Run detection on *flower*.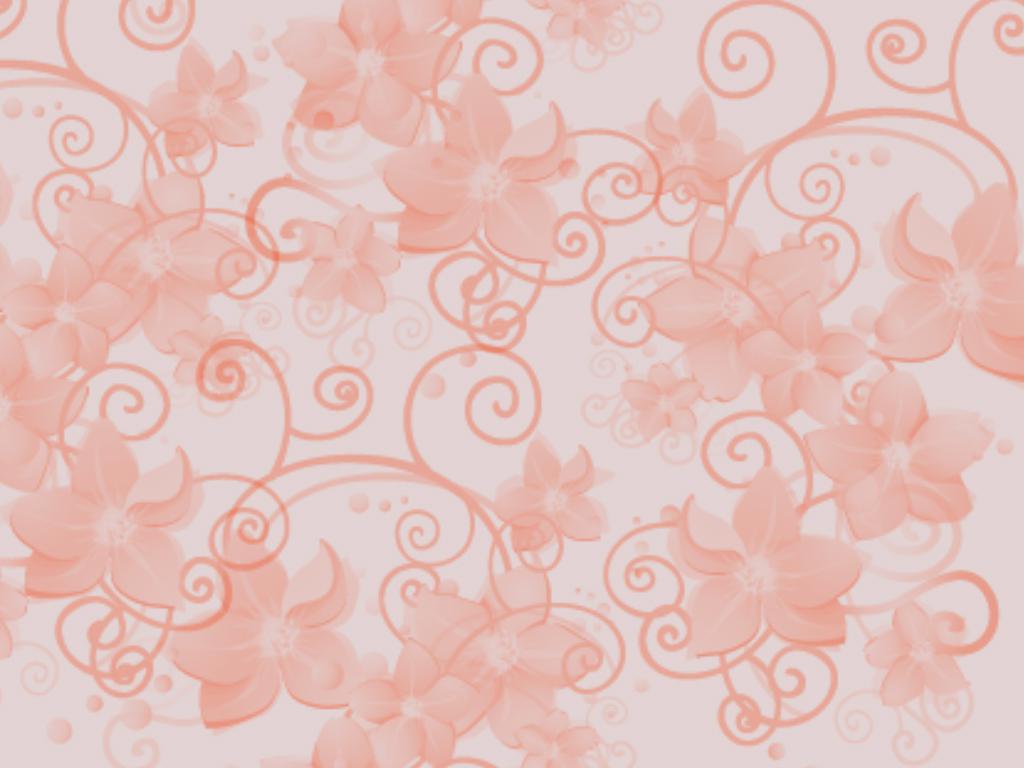
Result: box=[638, 93, 746, 207].
